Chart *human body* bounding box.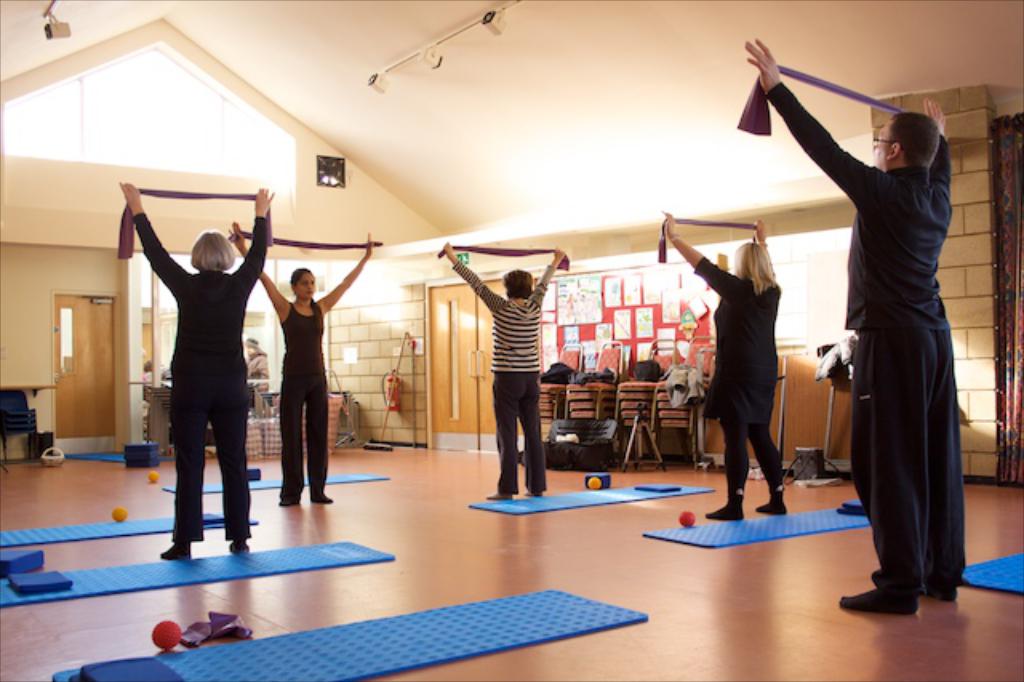
Charted: select_region(661, 208, 790, 522).
